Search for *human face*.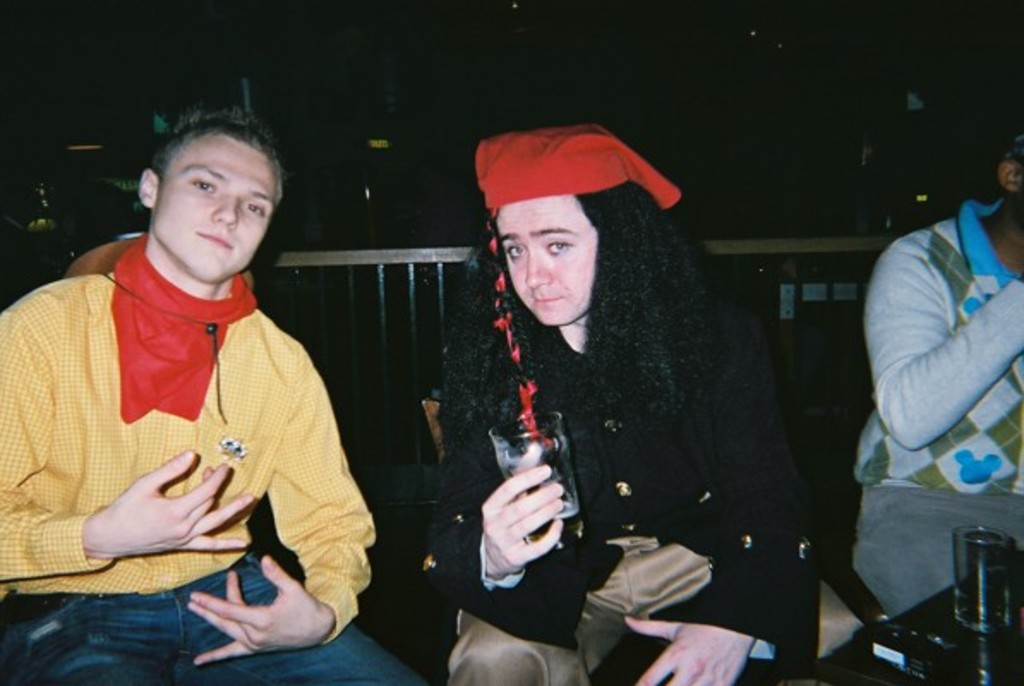
Found at BBox(154, 134, 276, 283).
